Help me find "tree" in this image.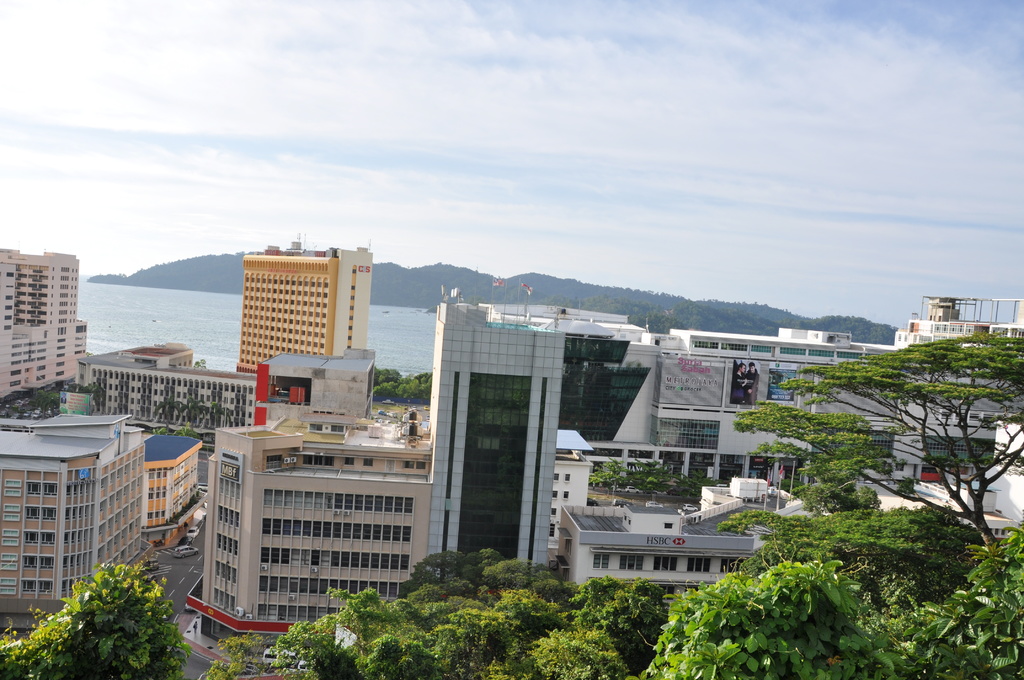
Found it: select_region(0, 562, 186, 679).
